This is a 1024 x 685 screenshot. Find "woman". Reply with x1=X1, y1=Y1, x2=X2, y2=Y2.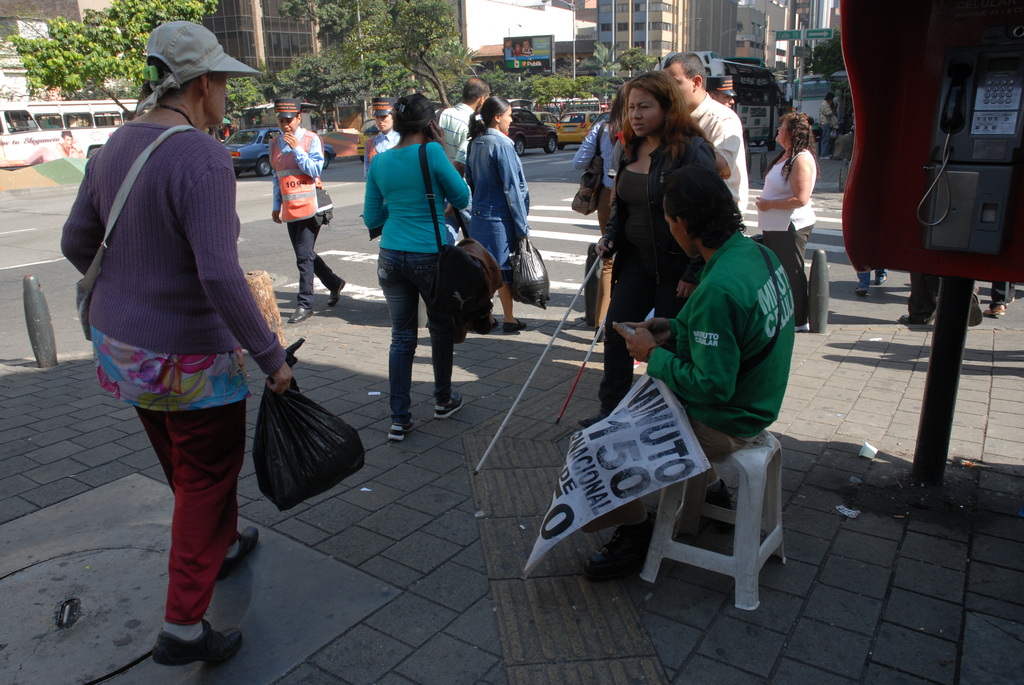
x1=753, y1=113, x2=816, y2=335.
